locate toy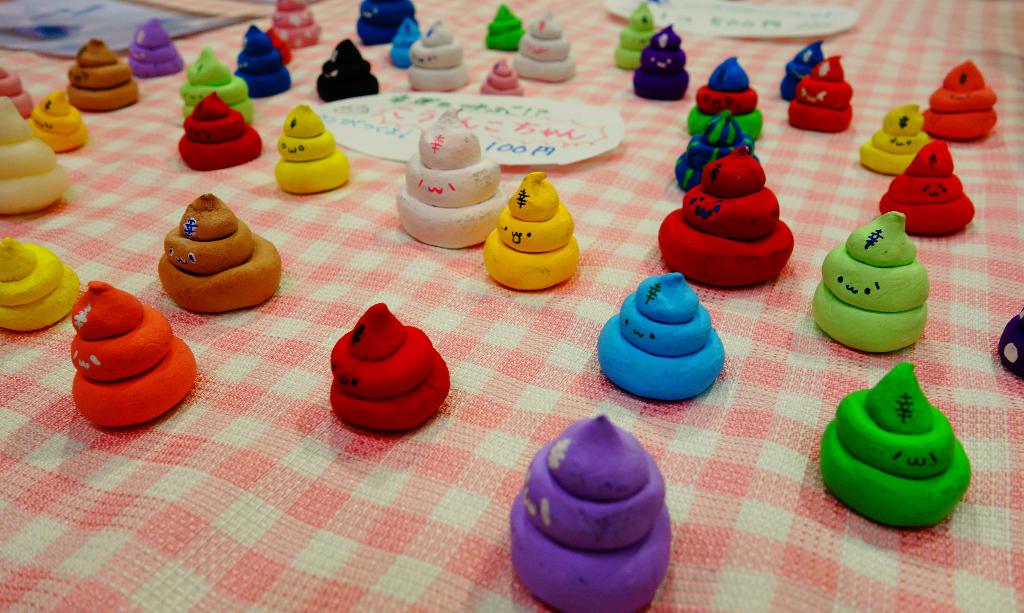
pyautogui.locateOnScreen(481, 6, 515, 51)
